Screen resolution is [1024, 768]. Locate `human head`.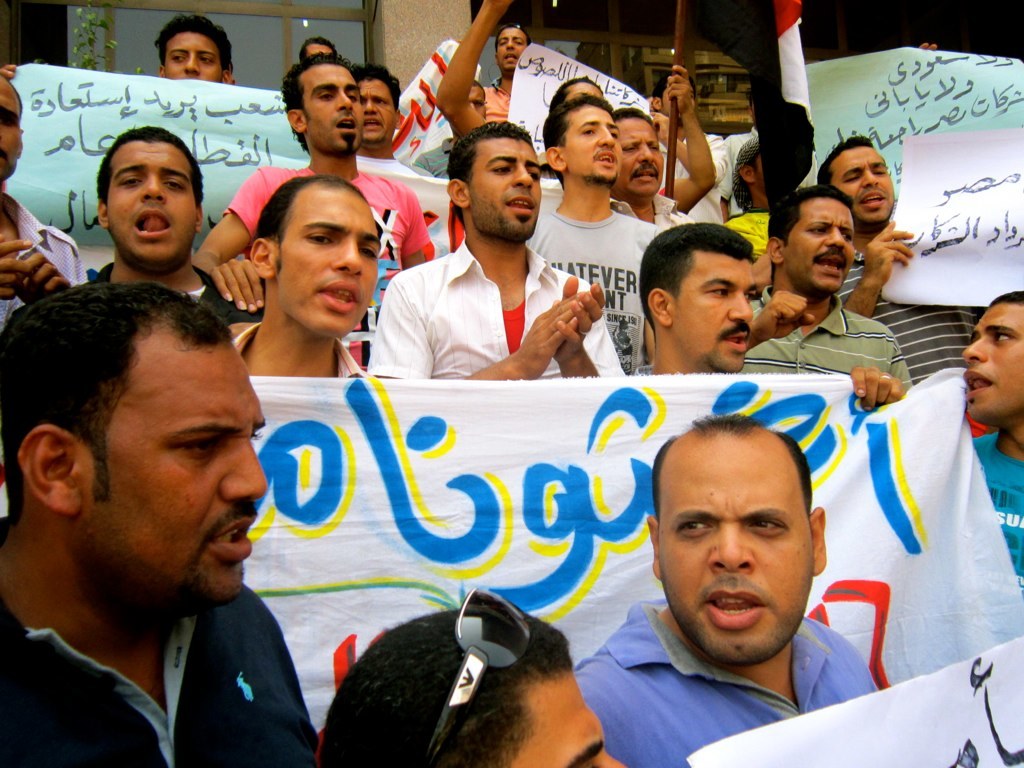
<bbox>958, 282, 1023, 428</bbox>.
